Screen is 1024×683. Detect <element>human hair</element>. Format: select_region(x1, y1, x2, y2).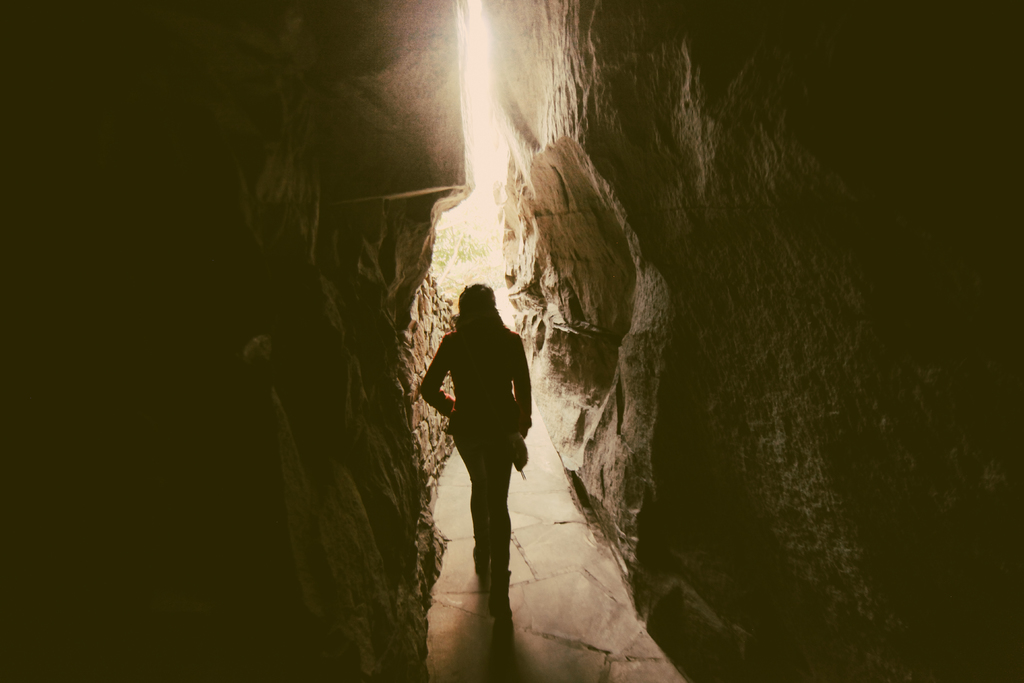
select_region(458, 279, 497, 329).
